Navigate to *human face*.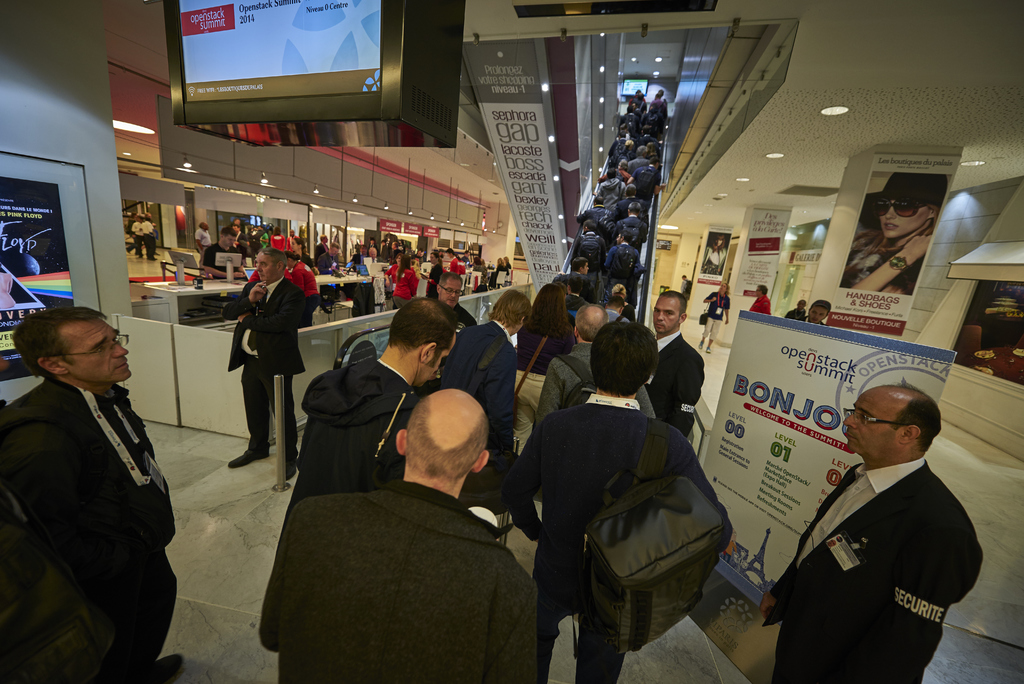
Navigation target: (380,240,385,246).
